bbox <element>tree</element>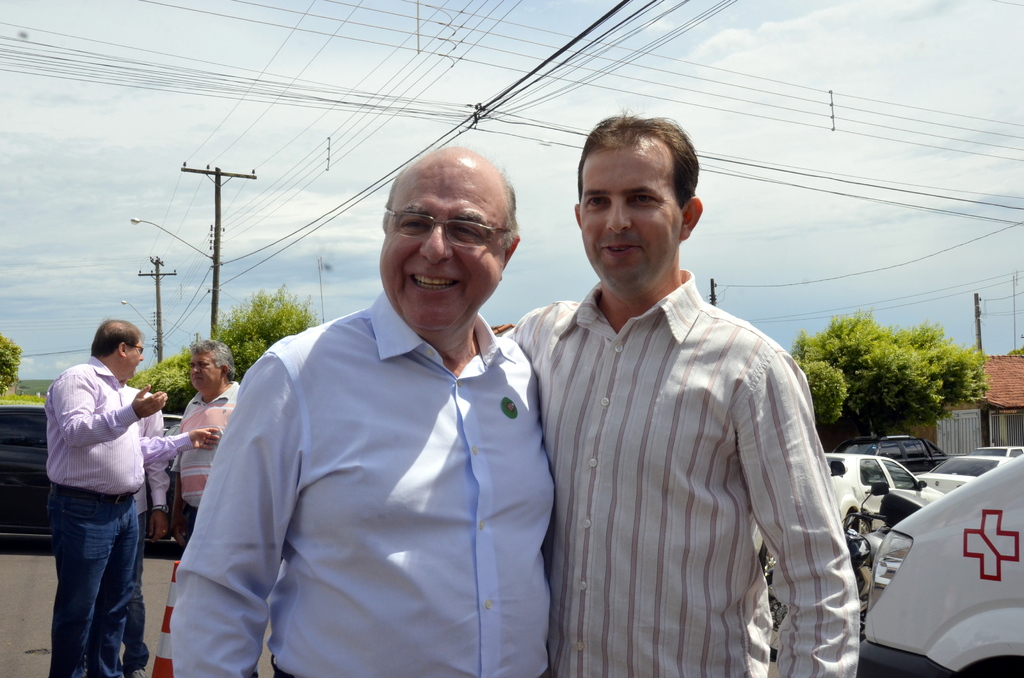
l=788, t=305, r=992, b=429
